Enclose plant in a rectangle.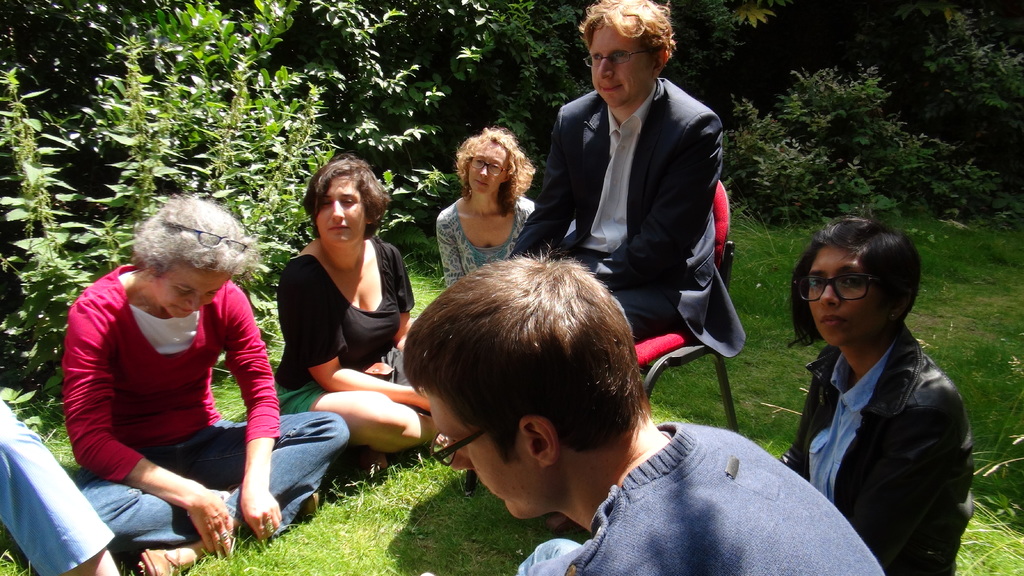
446, 0, 590, 193.
